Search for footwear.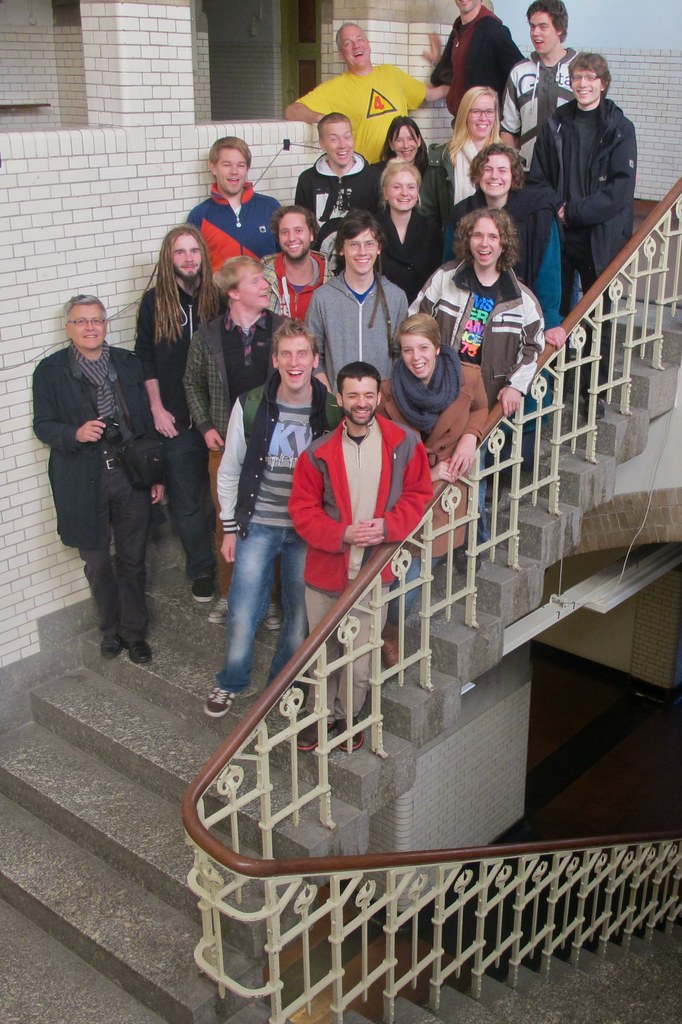
Found at locate(262, 602, 281, 630).
